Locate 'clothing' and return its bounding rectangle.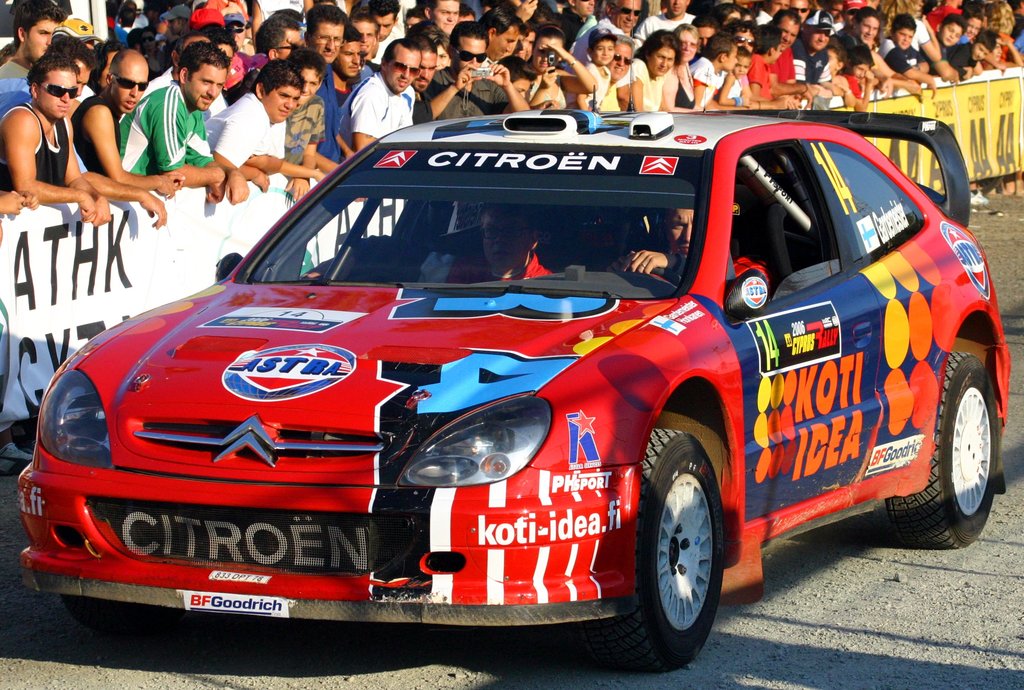
Rect(688, 53, 719, 111).
